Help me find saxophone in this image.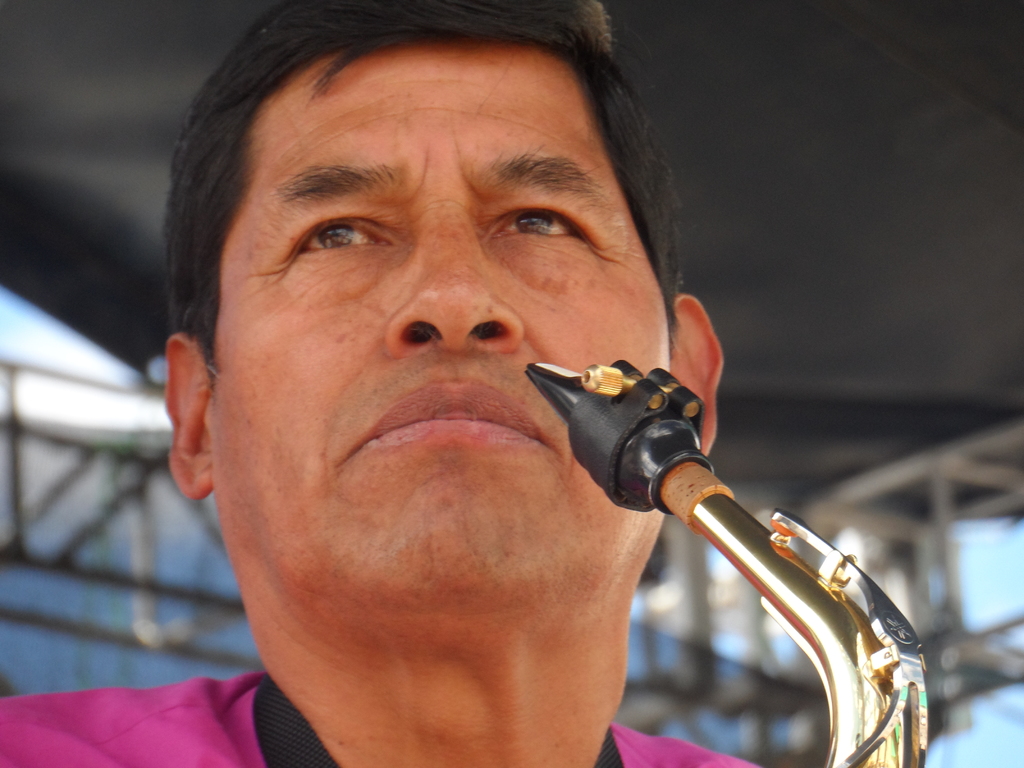
Found it: 524,361,923,767.
